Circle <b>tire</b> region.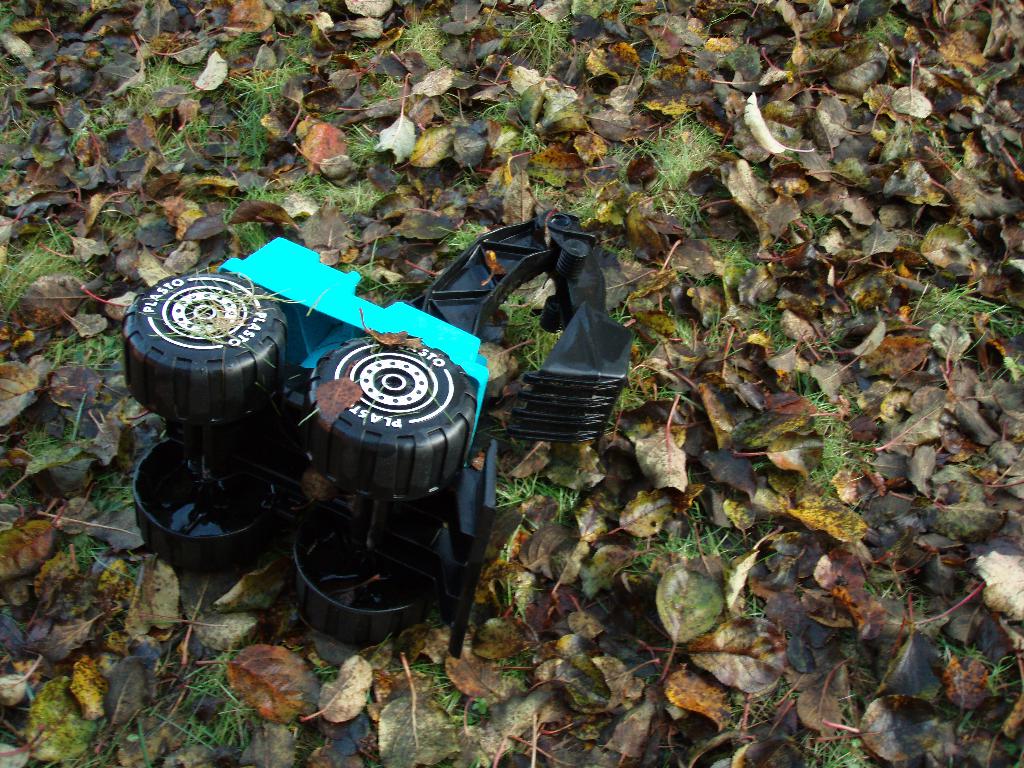
Region: <box>115,268,300,419</box>.
